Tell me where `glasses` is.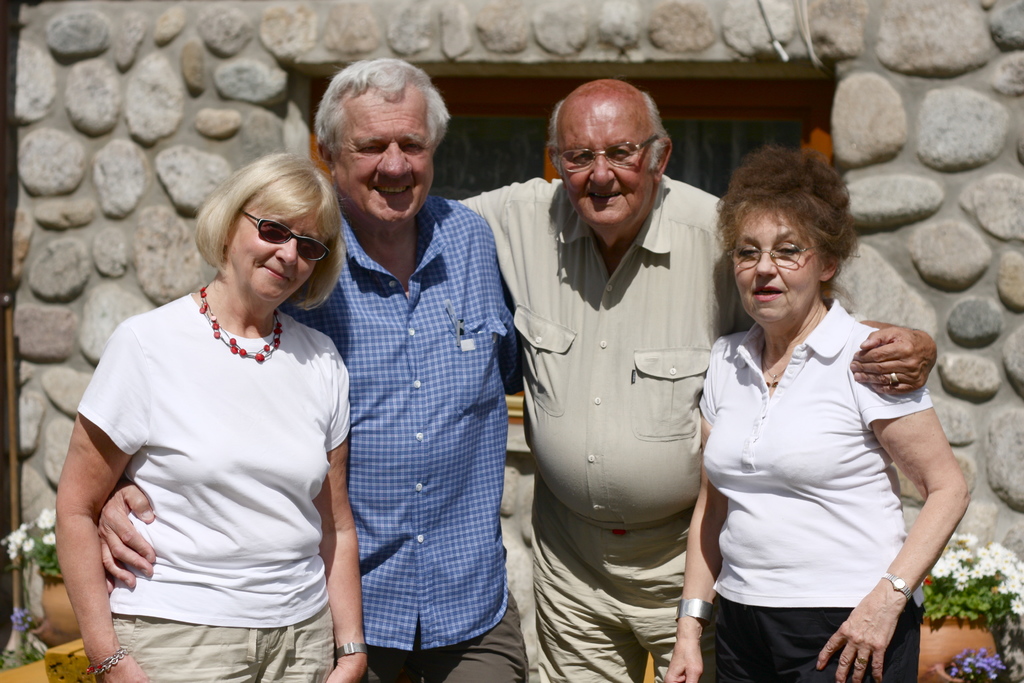
`glasses` is at [left=727, top=237, right=832, bottom=264].
